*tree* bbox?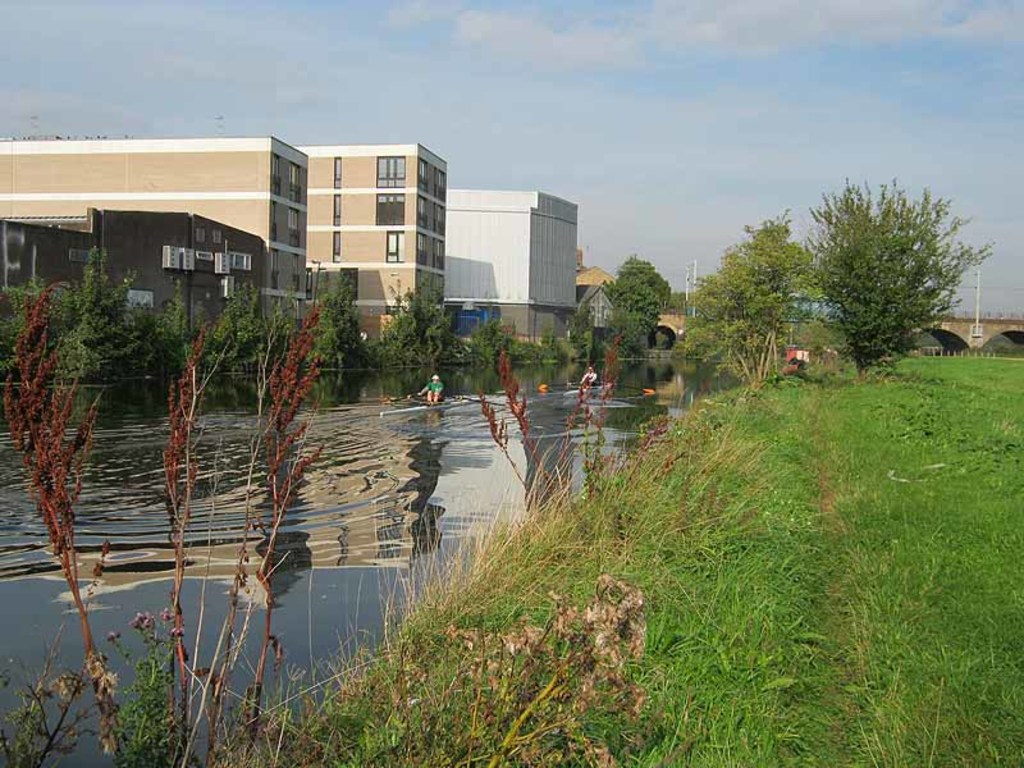
{"left": 692, "top": 214, "right": 804, "bottom": 389}
